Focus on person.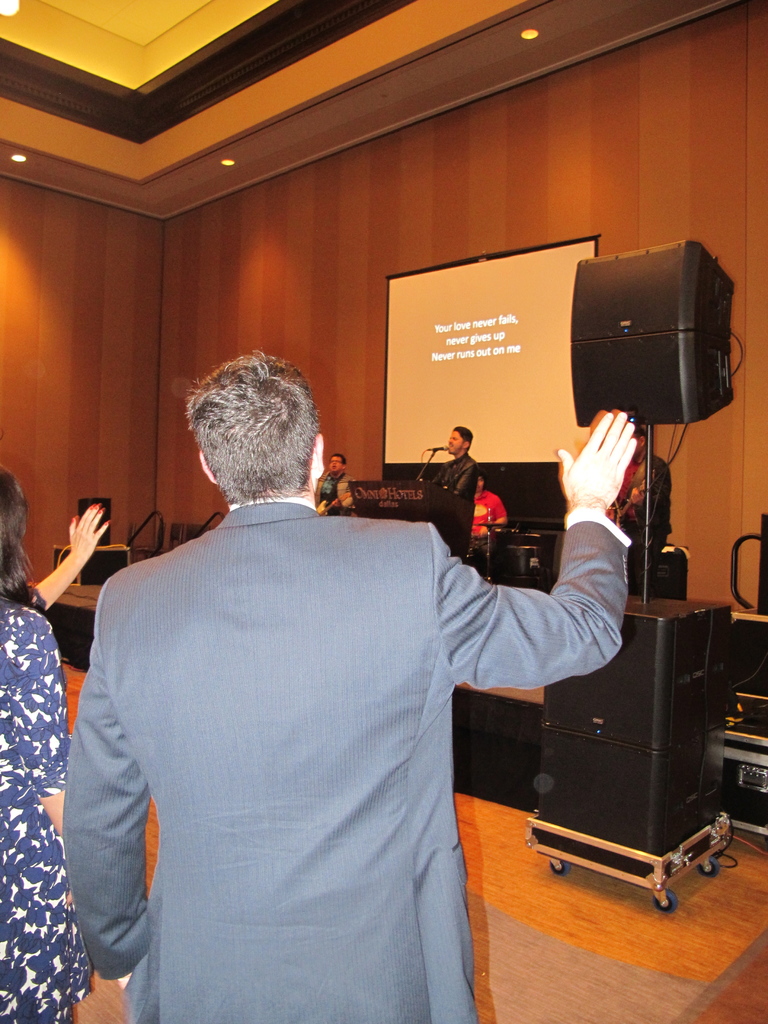
Focused at 47 353 621 1023.
